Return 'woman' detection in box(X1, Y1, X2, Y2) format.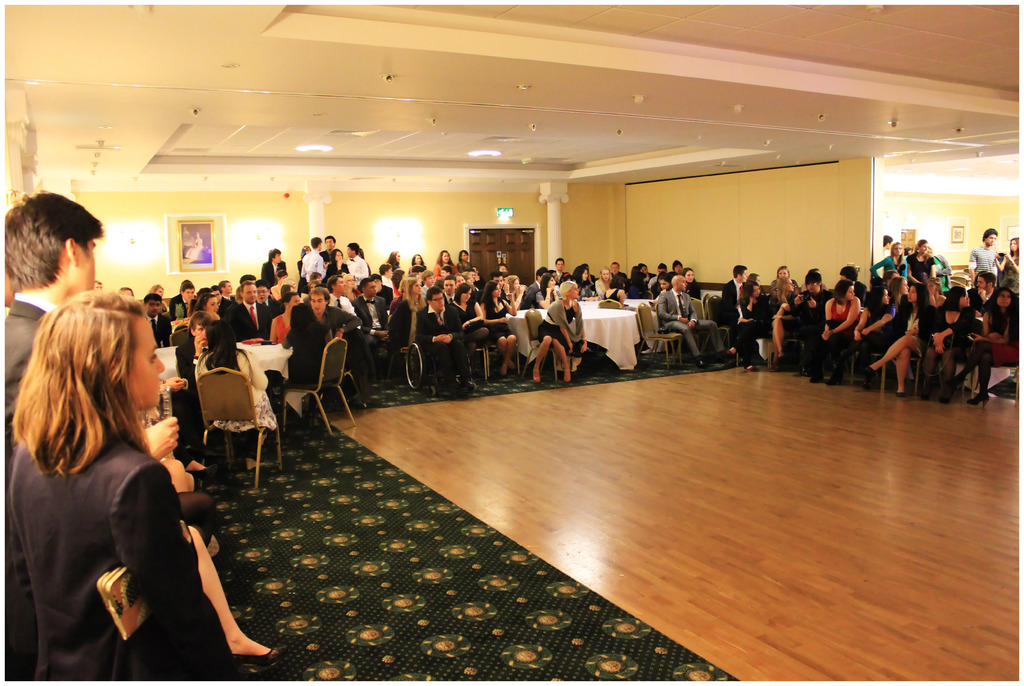
box(266, 288, 303, 345).
